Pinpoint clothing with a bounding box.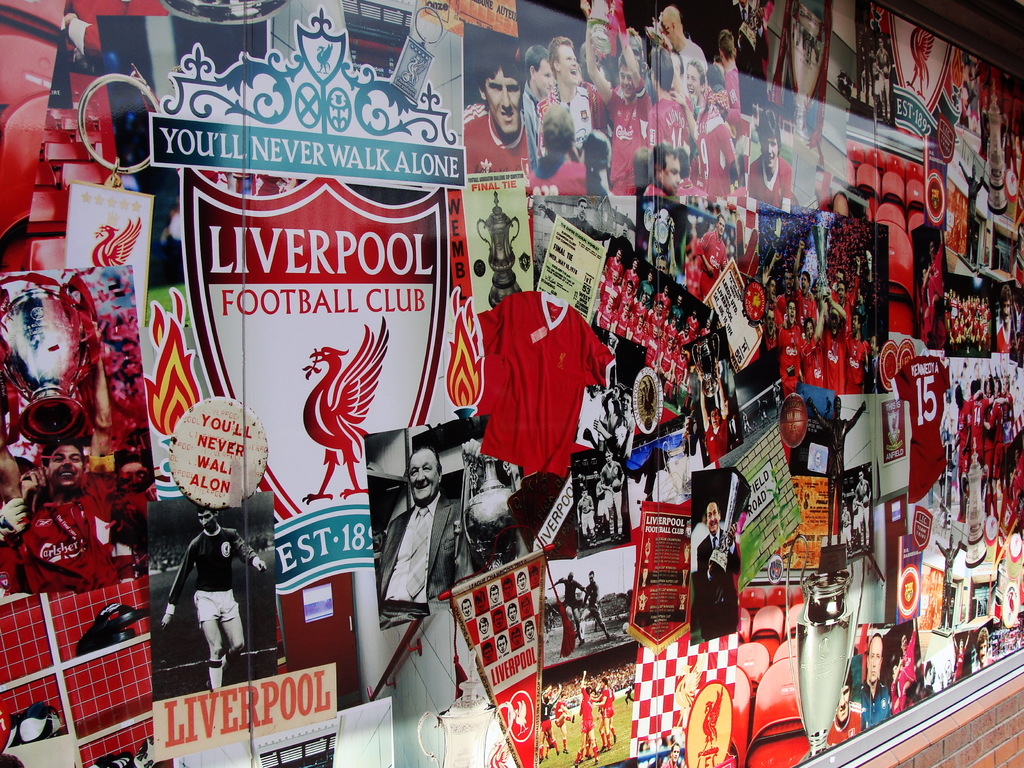
<box>460,99,526,172</box>.
